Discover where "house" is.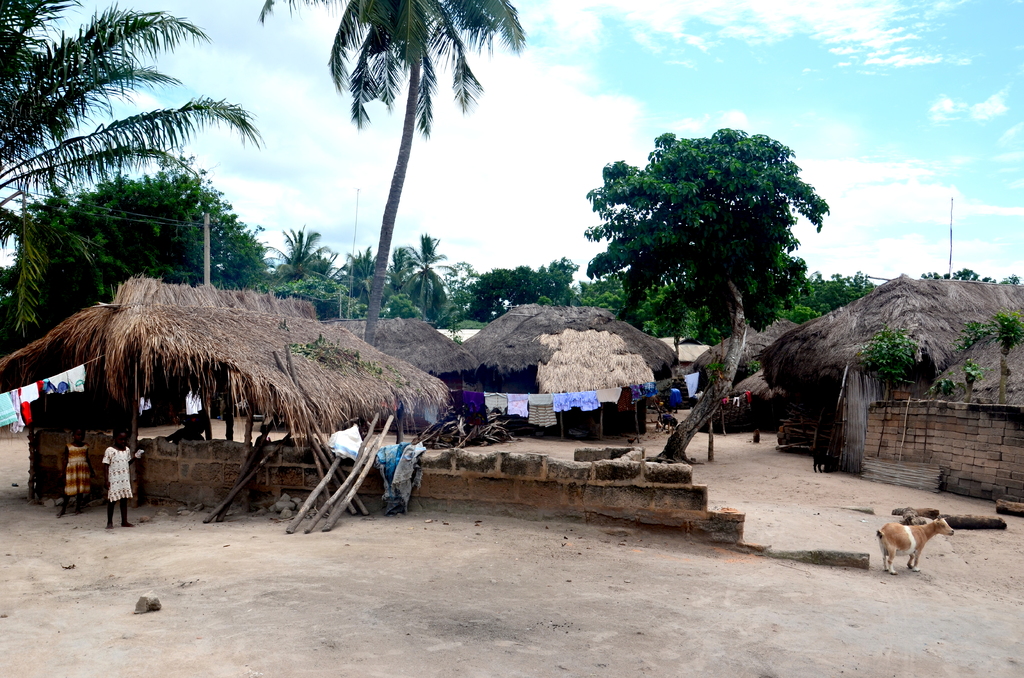
Discovered at Rect(335, 314, 482, 410).
